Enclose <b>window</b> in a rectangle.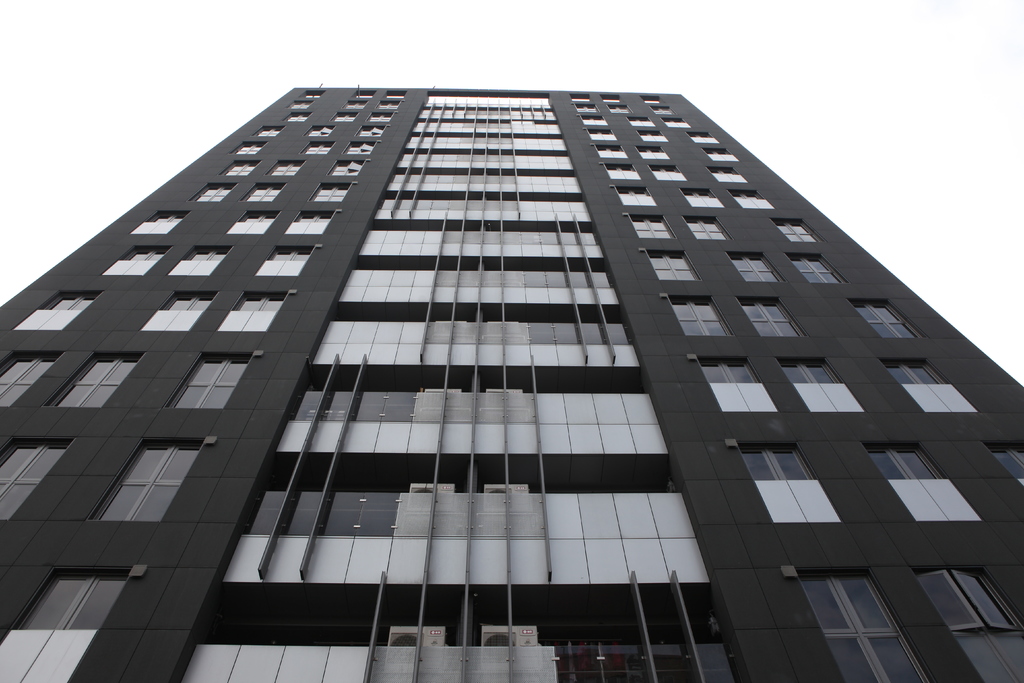
detection(596, 139, 619, 164).
